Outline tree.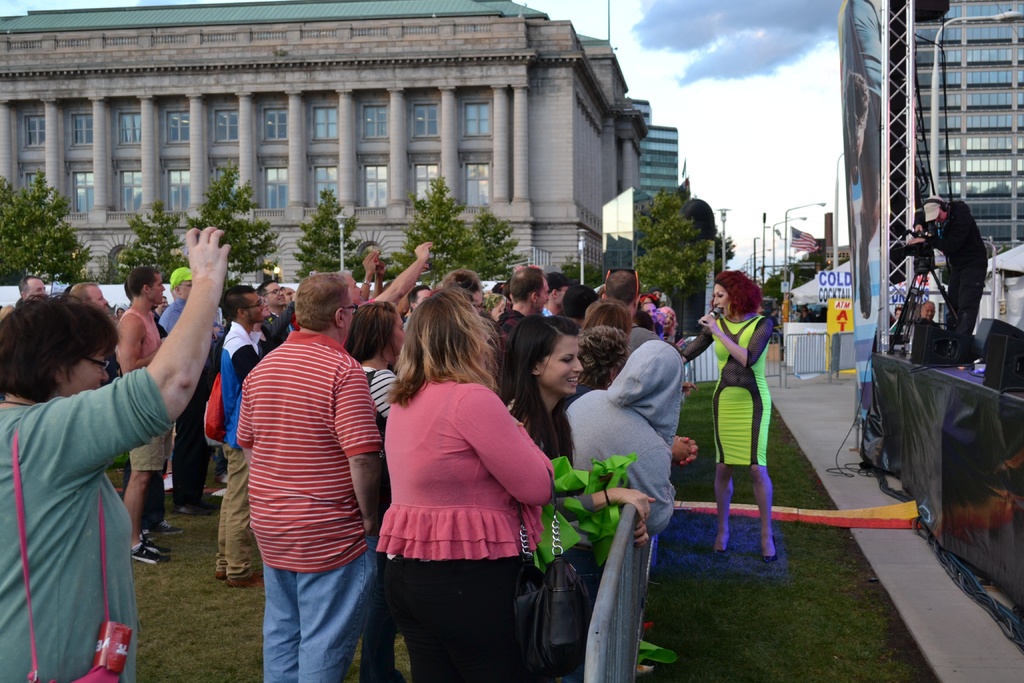
Outline: crop(557, 264, 602, 299).
